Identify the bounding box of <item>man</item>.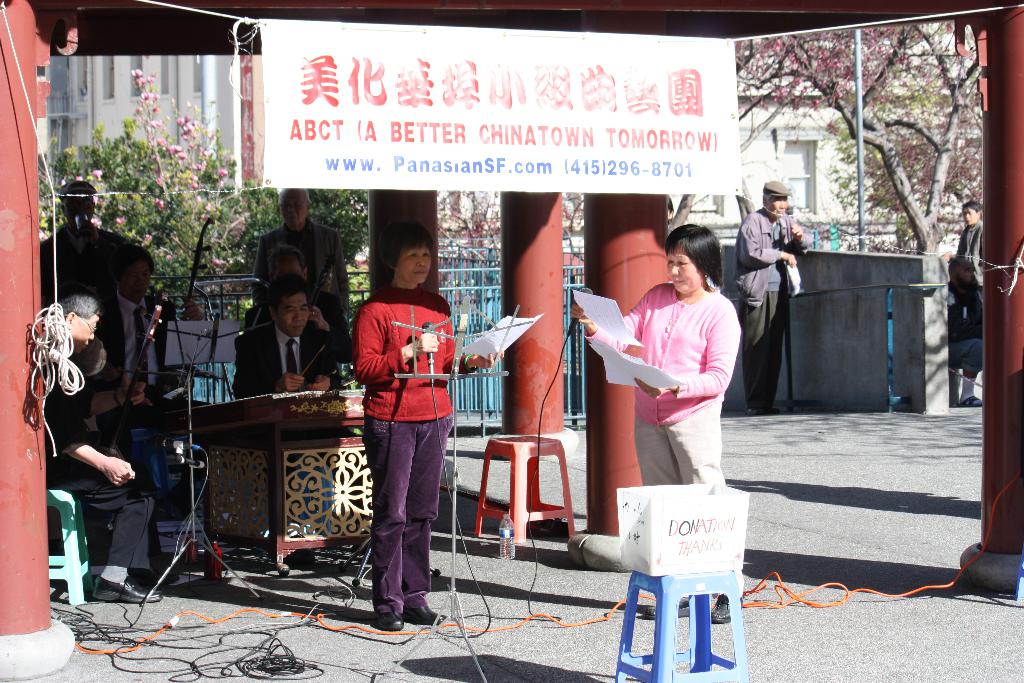
[left=47, top=288, right=164, bottom=601].
